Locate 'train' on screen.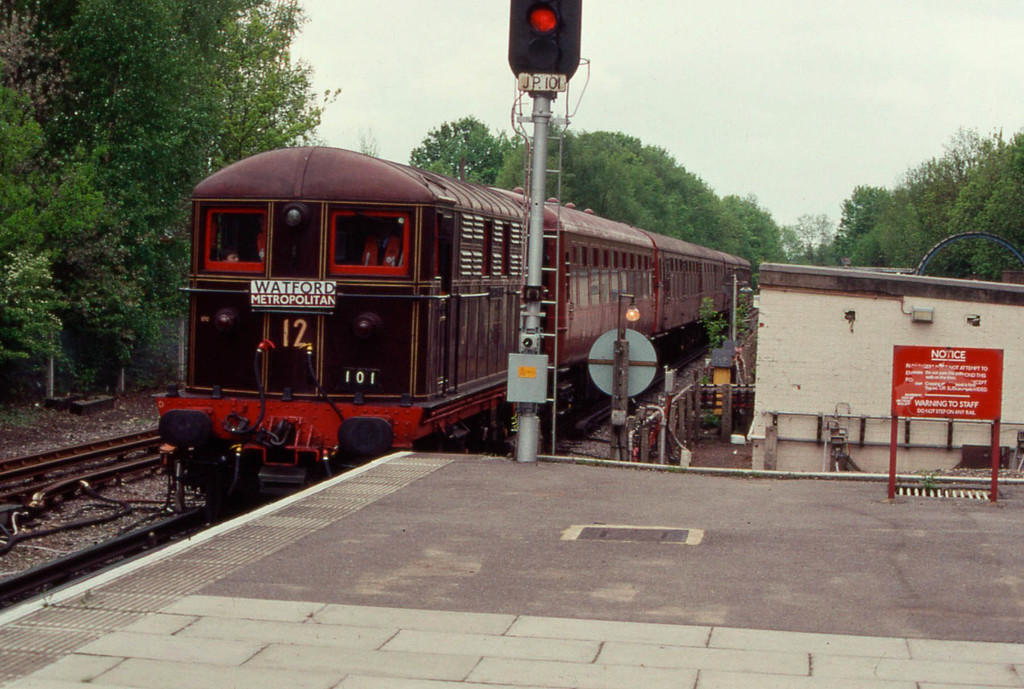
On screen at x1=157, y1=144, x2=750, y2=516.
